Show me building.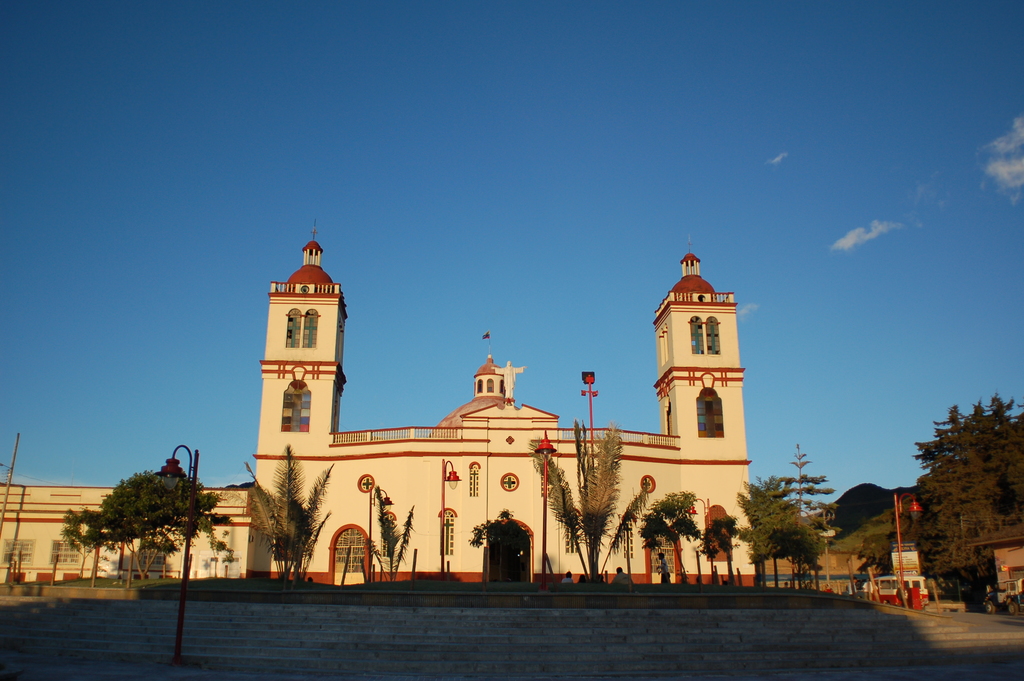
building is here: [x1=975, y1=536, x2=1023, y2=603].
